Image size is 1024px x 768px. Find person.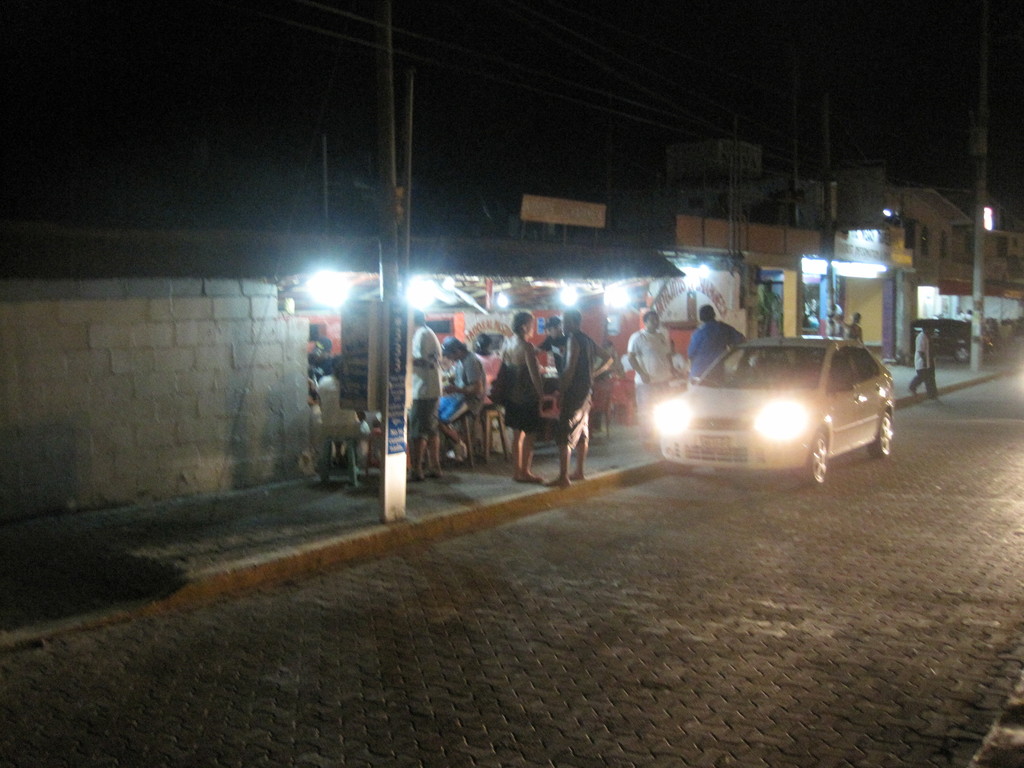
686,302,747,389.
